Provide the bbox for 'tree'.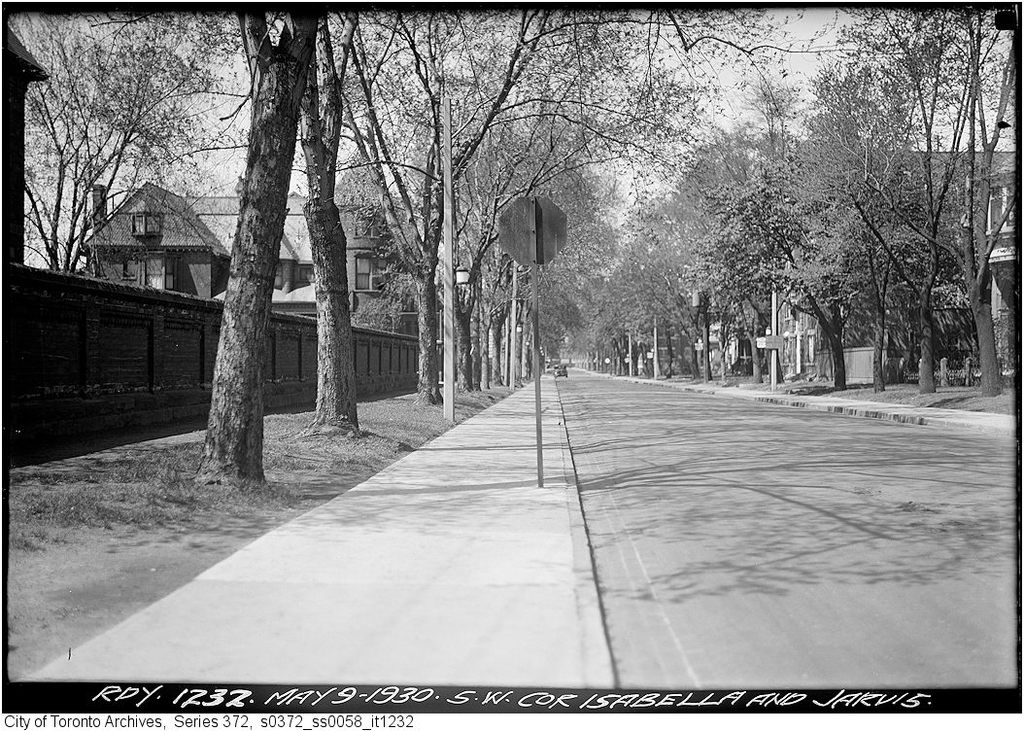
696, 153, 852, 393.
